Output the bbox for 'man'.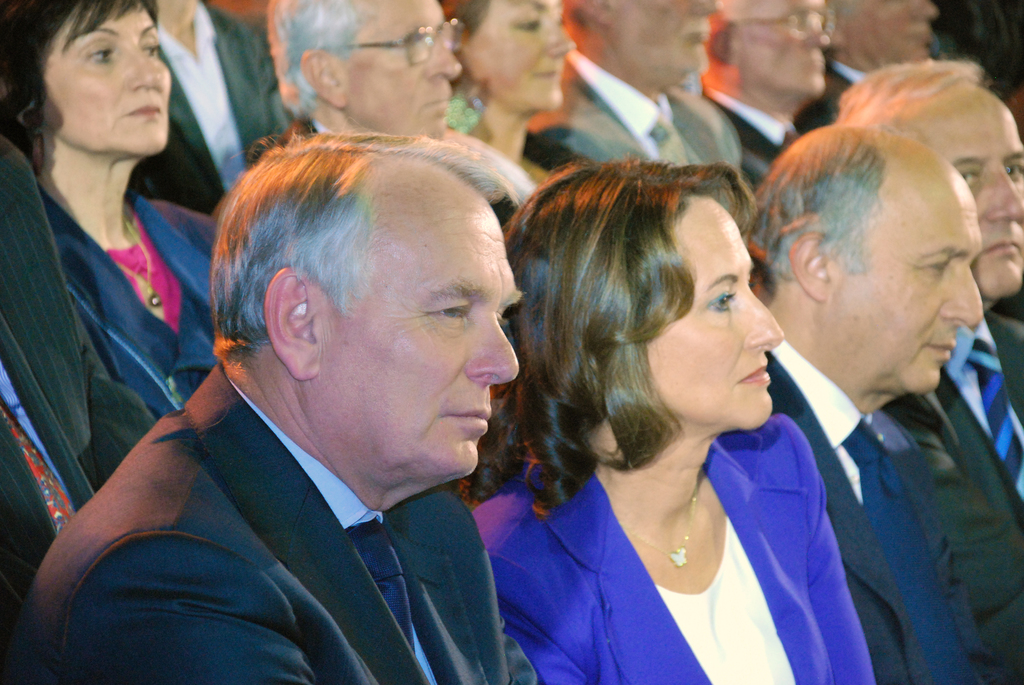
46/120/603/683.
